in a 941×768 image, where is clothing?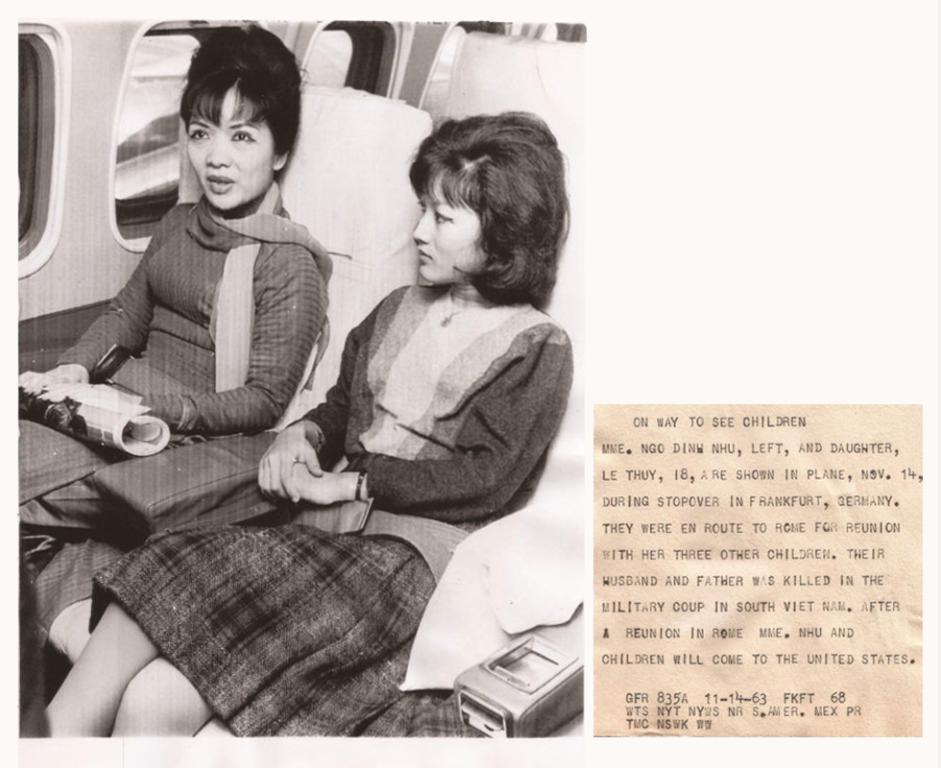
<box>22,189,325,551</box>.
